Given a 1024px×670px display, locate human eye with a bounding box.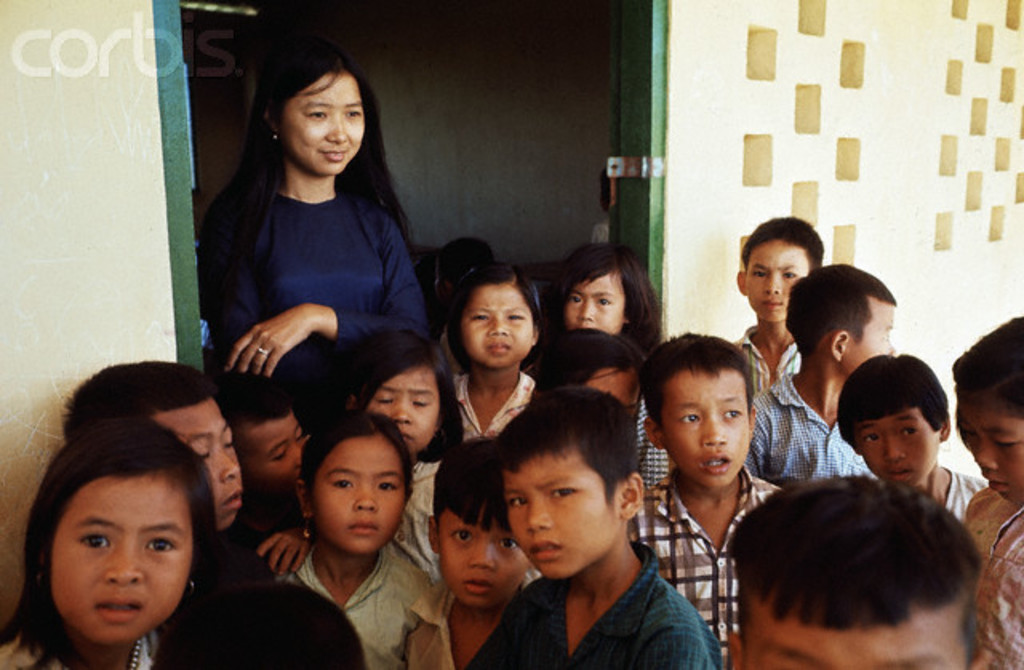
Located: (x1=742, y1=265, x2=766, y2=283).
